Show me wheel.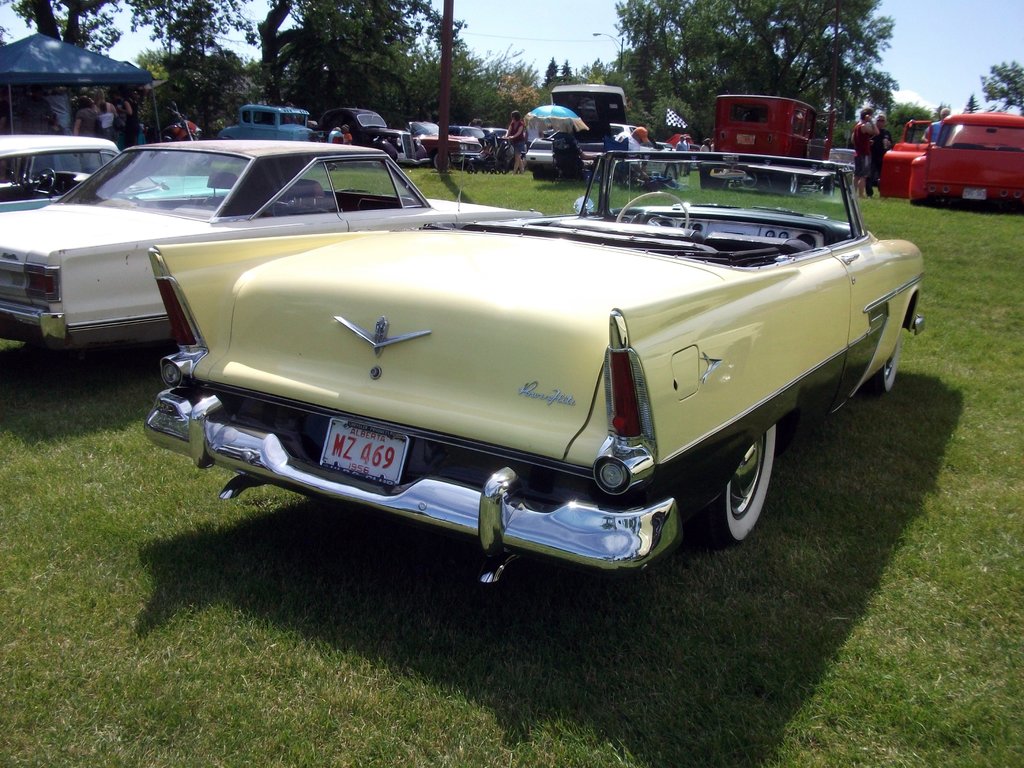
wheel is here: detection(694, 420, 778, 537).
